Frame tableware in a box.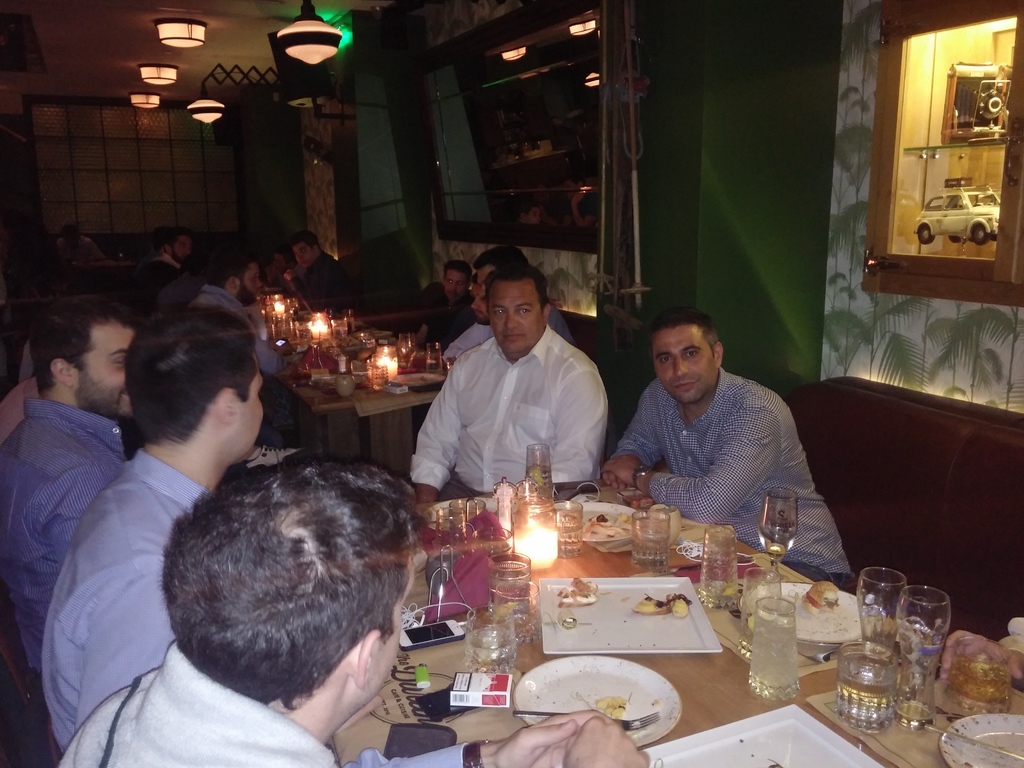
bbox=(628, 509, 671, 569).
